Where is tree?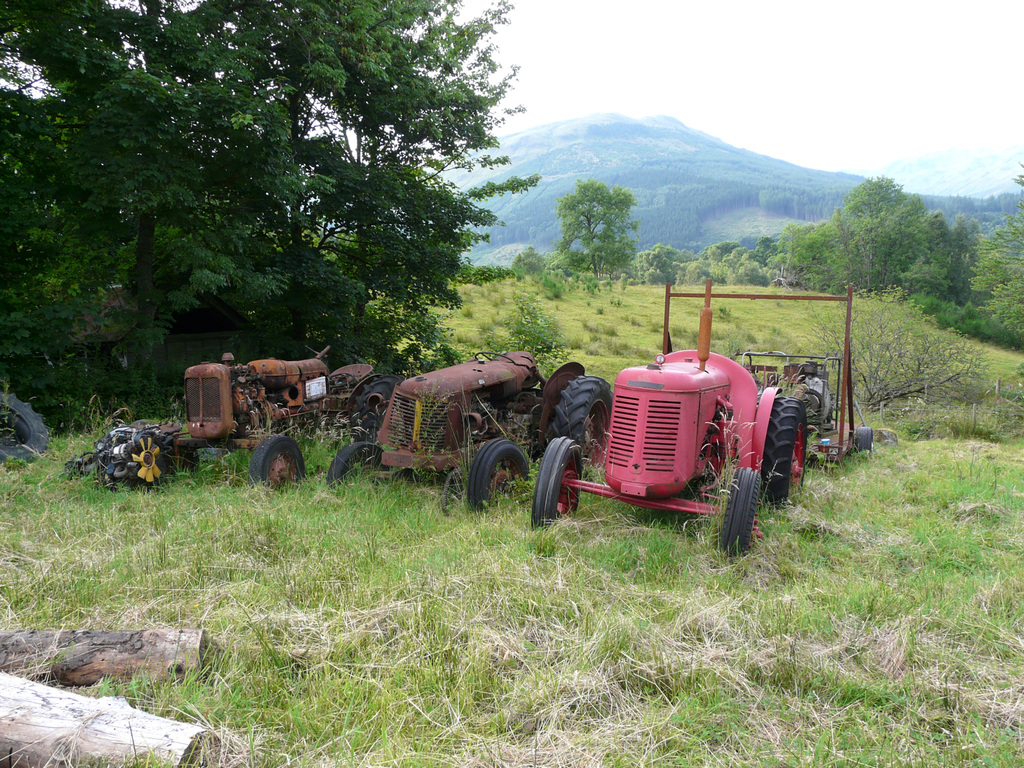
pyautogui.locateOnScreen(924, 220, 976, 308).
